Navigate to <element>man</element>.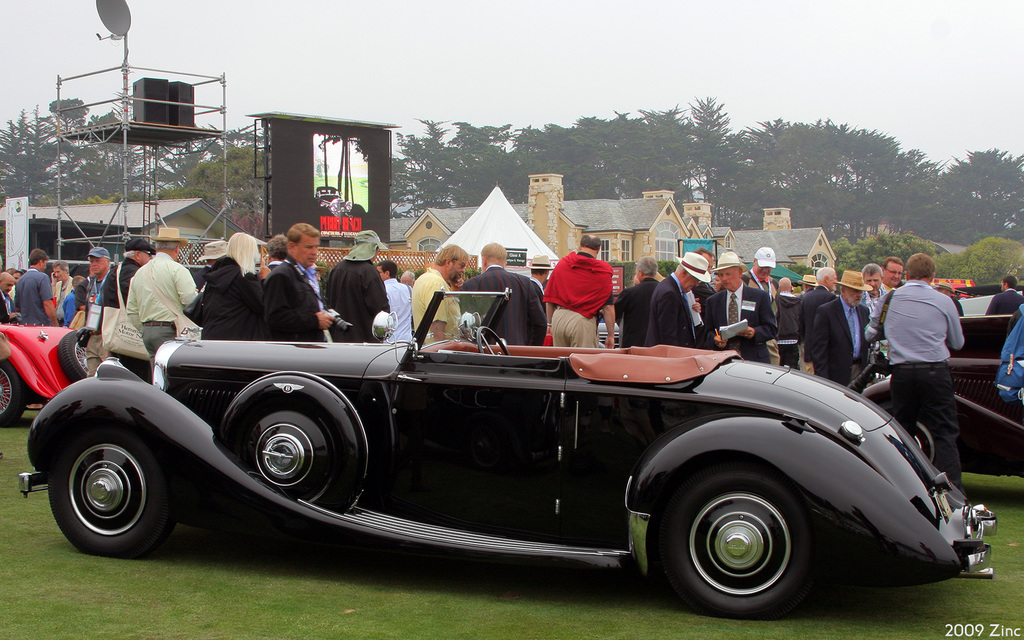
Navigation target: Rect(0, 270, 21, 325).
